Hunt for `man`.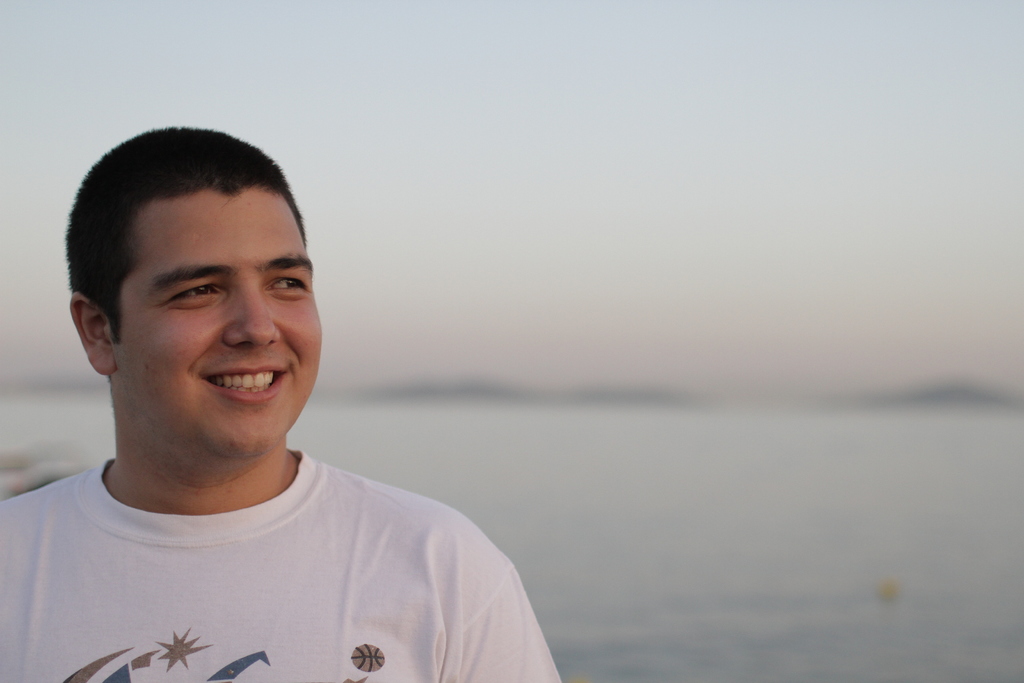
Hunted down at detection(1, 123, 562, 682).
